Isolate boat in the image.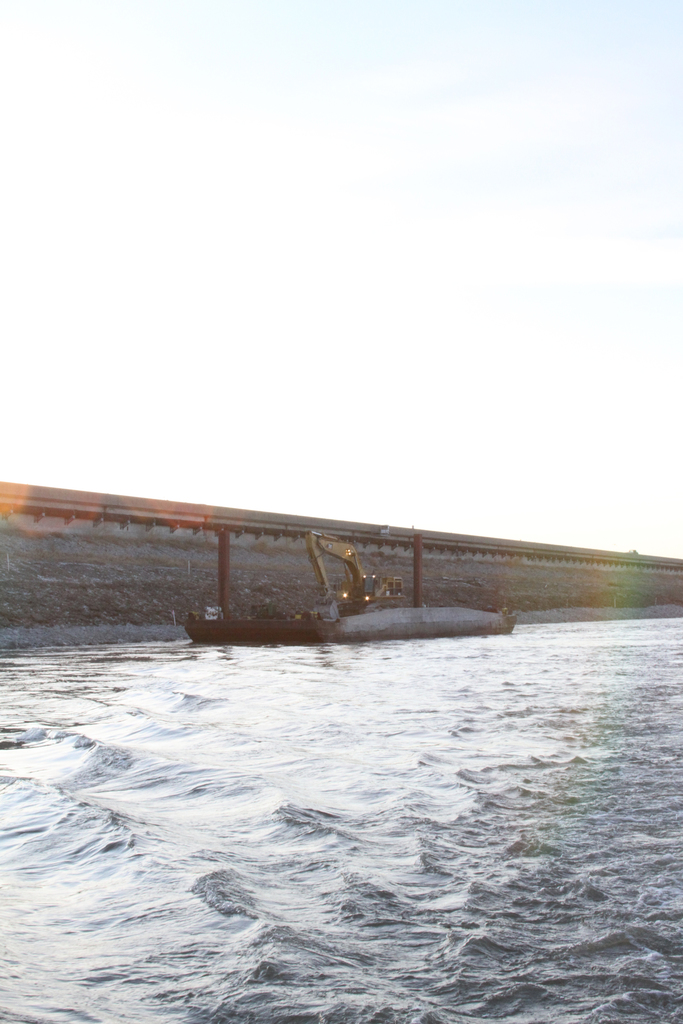
Isolated region: {"left": 181, "top": 531, "right": 326, "bottom": 645}.
